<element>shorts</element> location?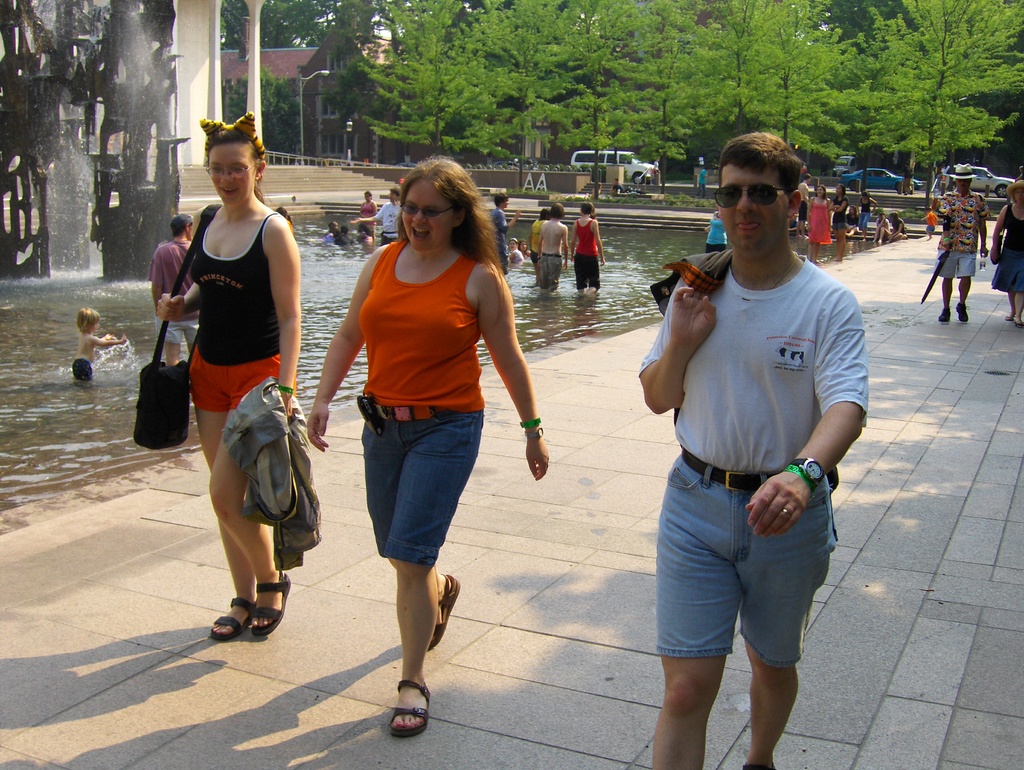
BBox(933, 252, 981, 277)
